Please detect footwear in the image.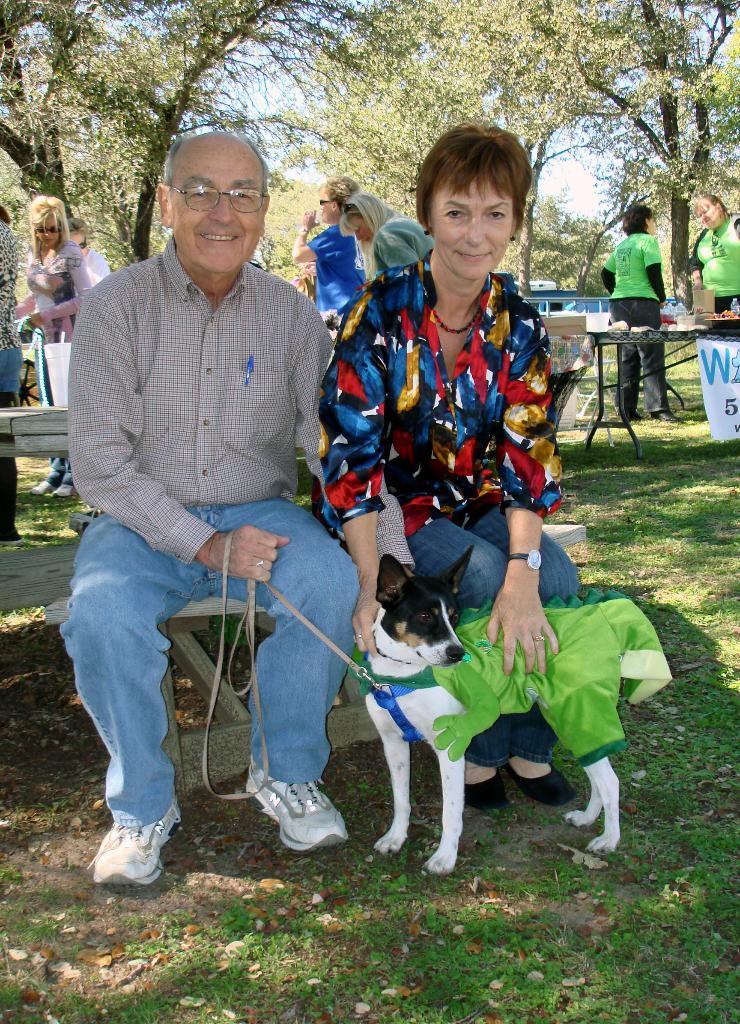
x1=245 y1=760 x2=362 y2=851.
